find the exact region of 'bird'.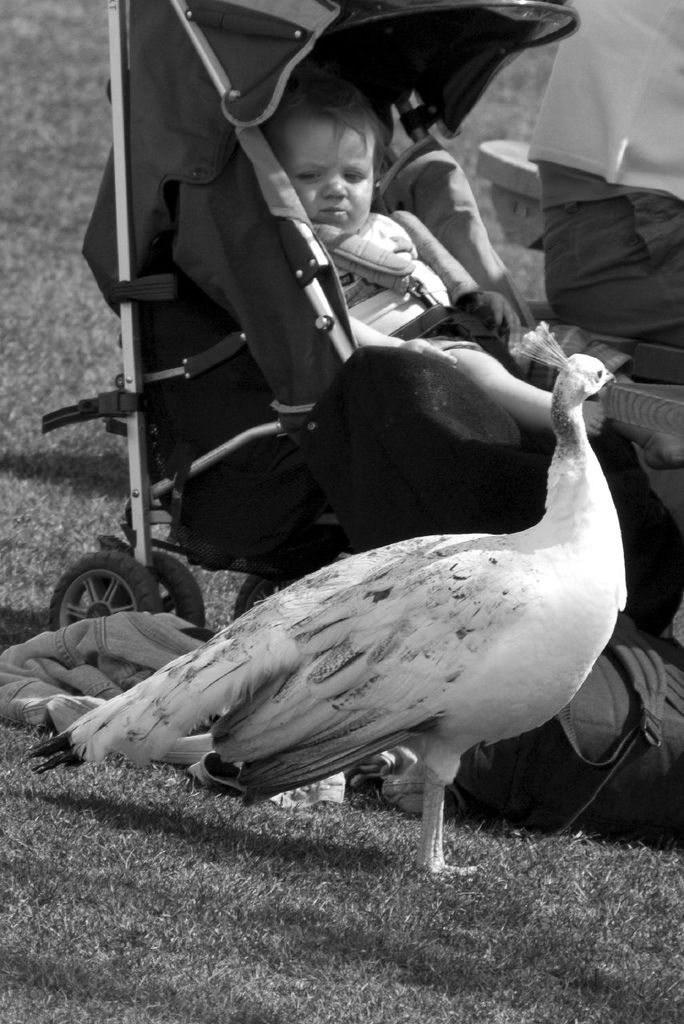
Exact region: locate(22, 318, 622, 879).
